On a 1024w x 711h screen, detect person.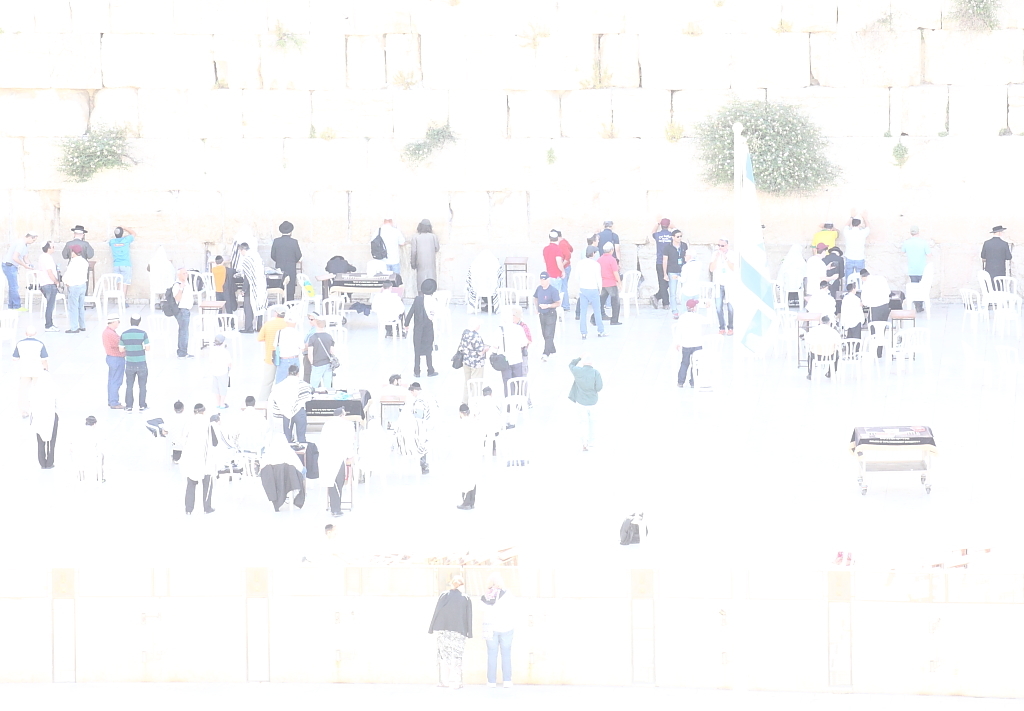
detection(898, 224, 934, 311).
